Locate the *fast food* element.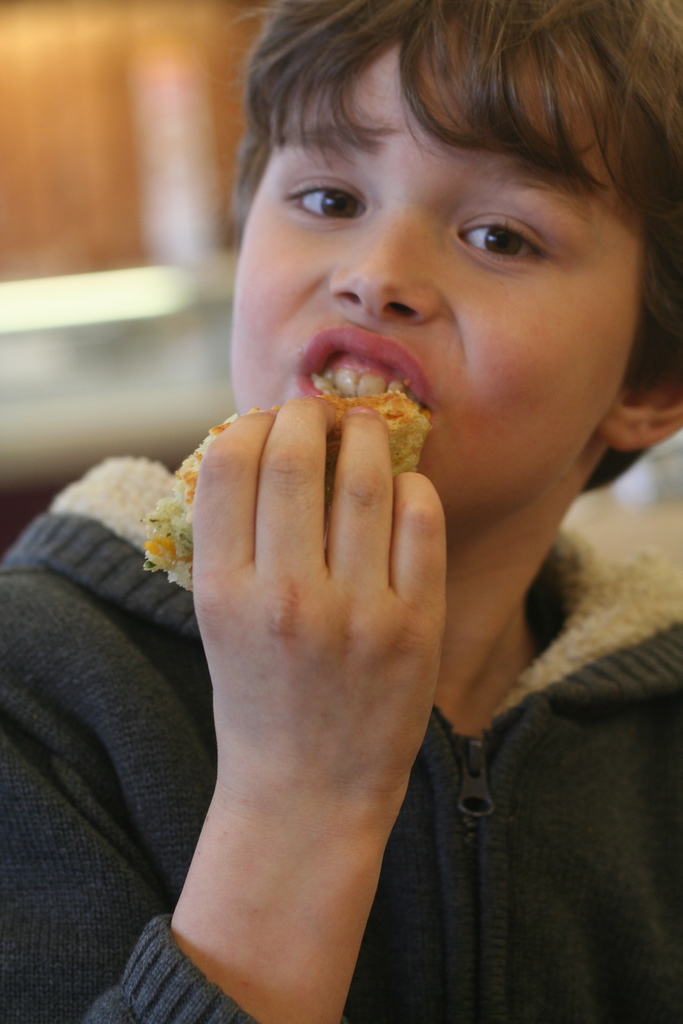
Element bbox: (138,385,431,589).
